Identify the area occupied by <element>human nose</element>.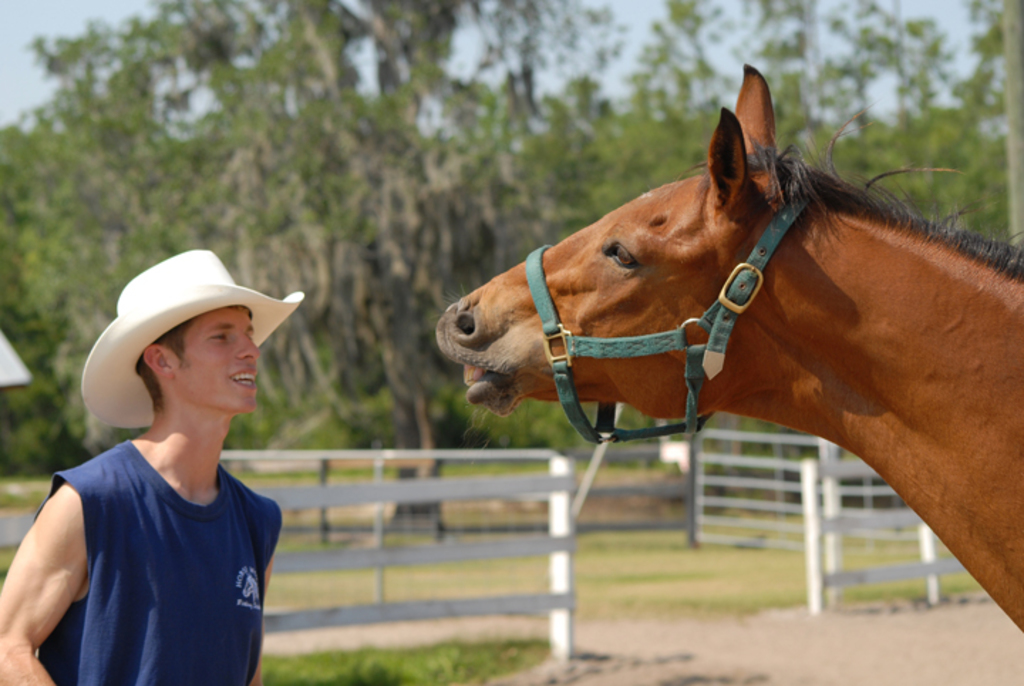
Area: (left=235, top=330, right=259, bottom=359).
